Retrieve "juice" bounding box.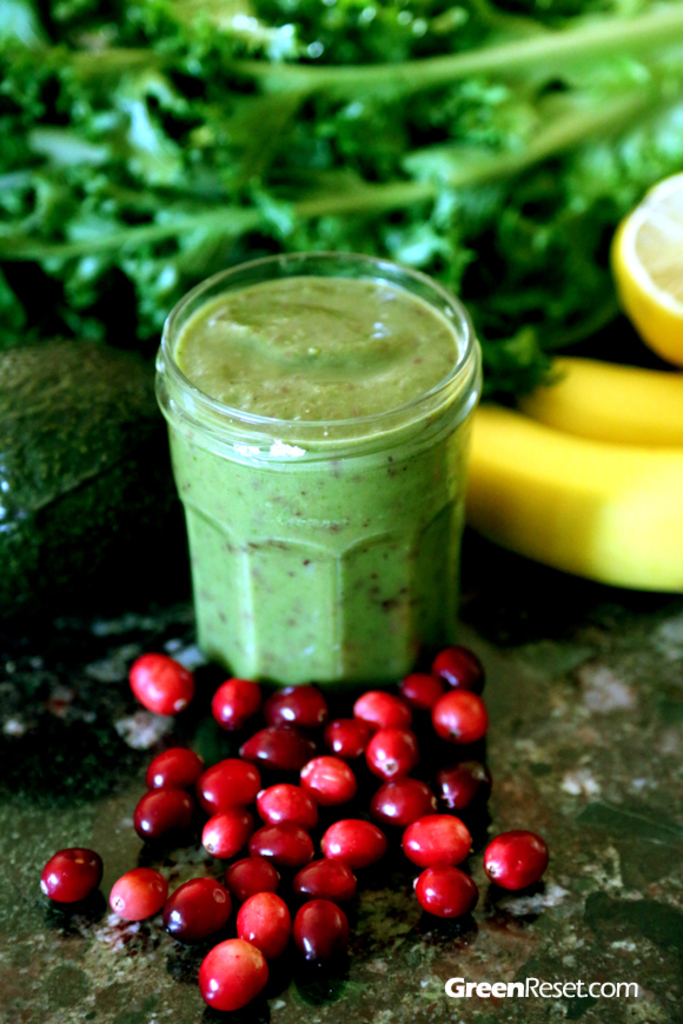
Bounding box: bbox=(150, 278, 485, 747).
